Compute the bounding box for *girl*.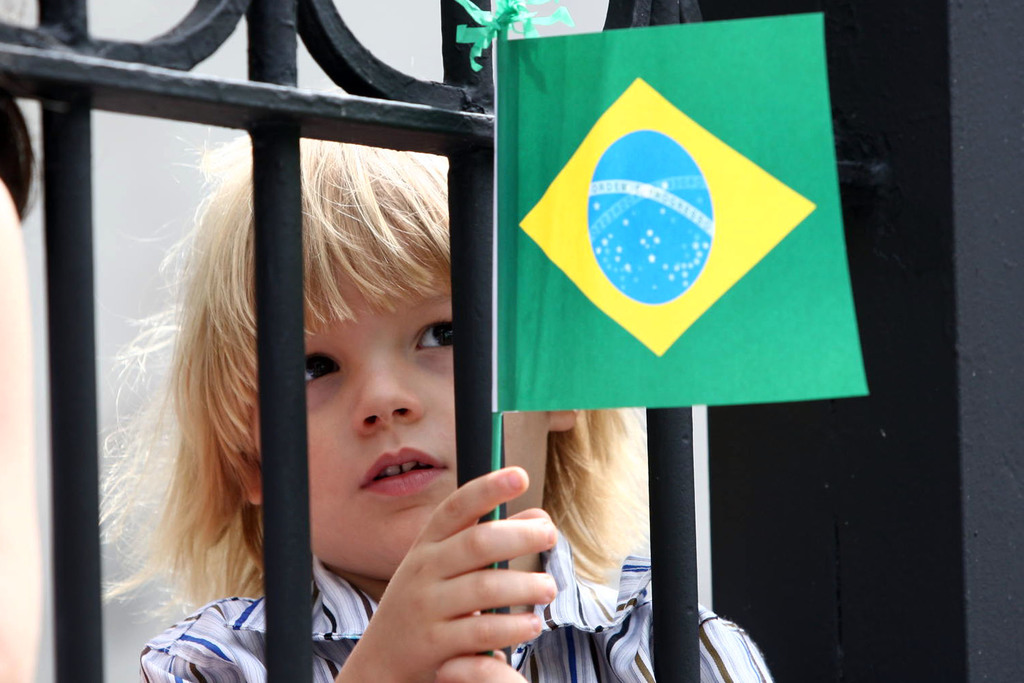
bbox=(97, 85, 771, 682).
